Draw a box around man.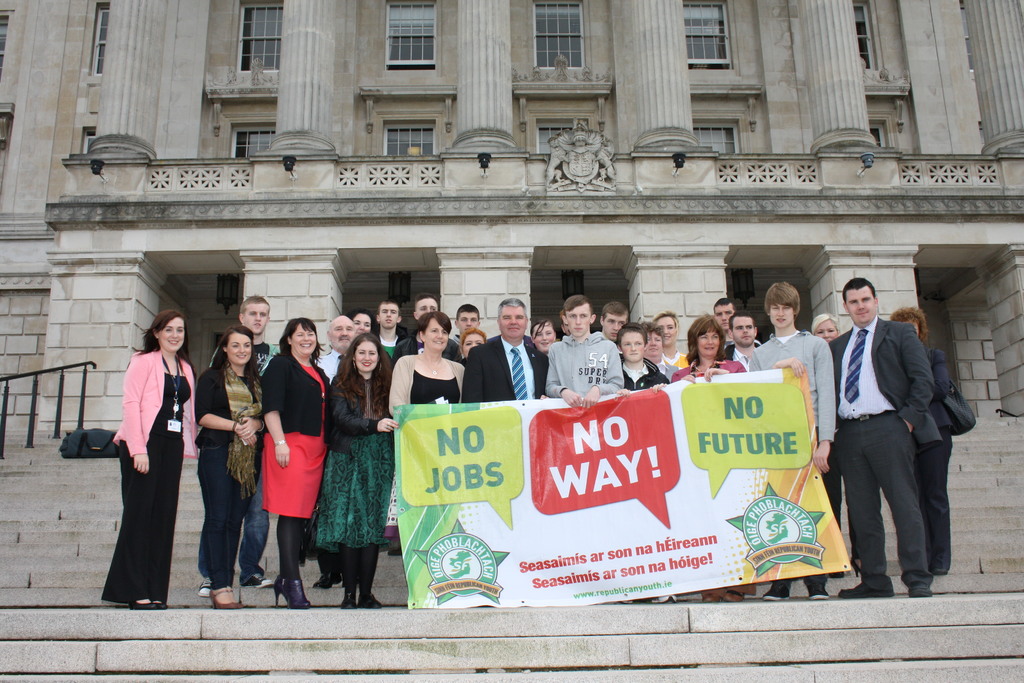
[459, 296, 547, 404].
